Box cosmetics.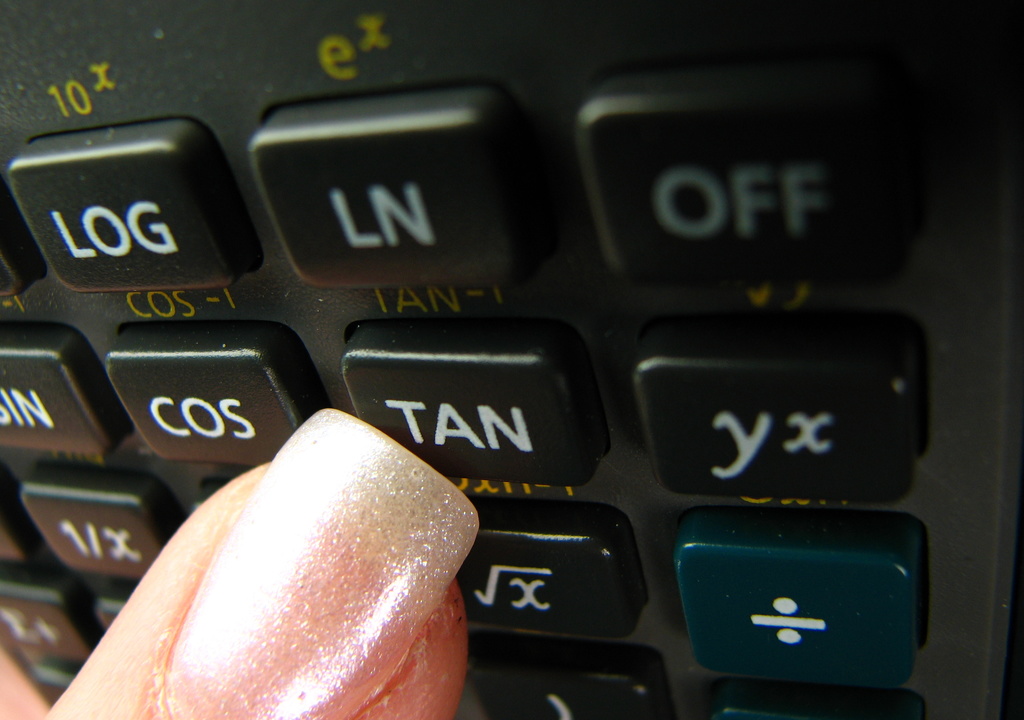
[x1=163, y1=400, x2=489, y2=719].
